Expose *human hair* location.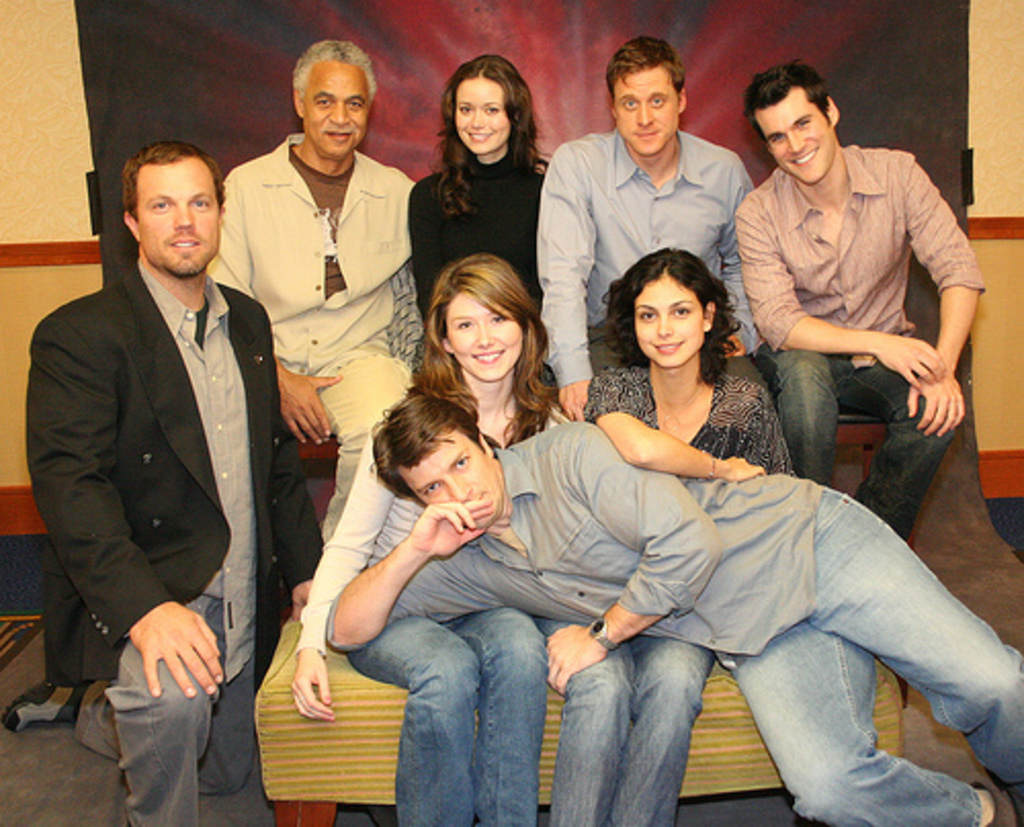
Exposed at 119, 137, 225, 221.
